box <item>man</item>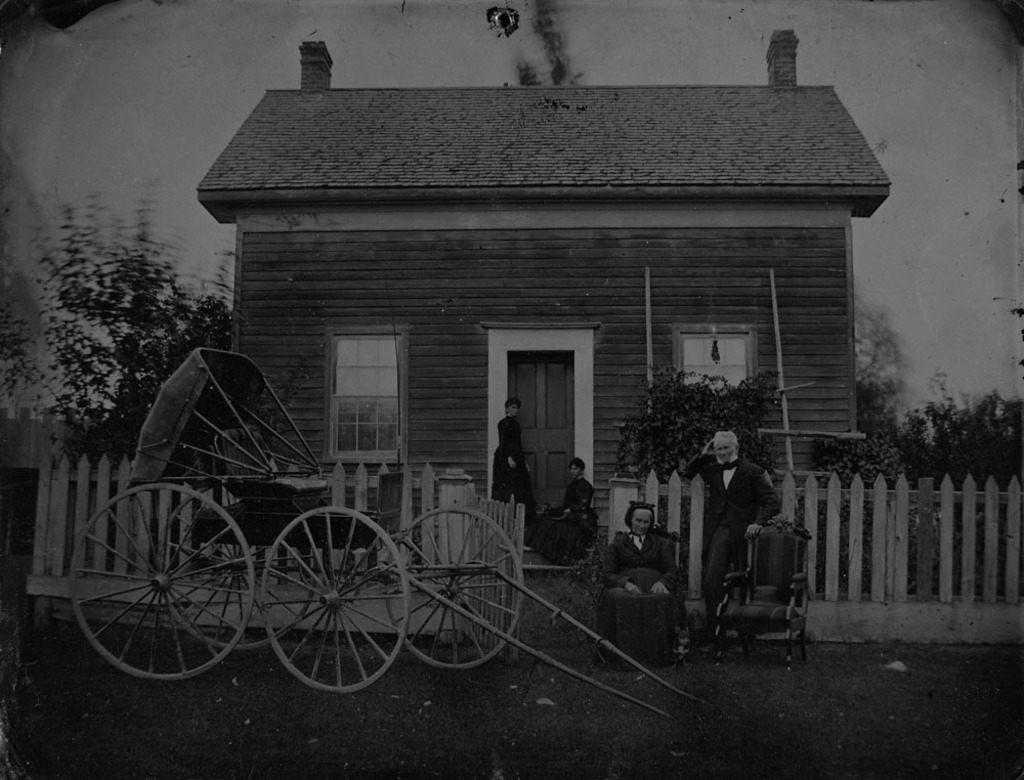
pyautogui.locateOnScreen(700, 435, 793, 601)
